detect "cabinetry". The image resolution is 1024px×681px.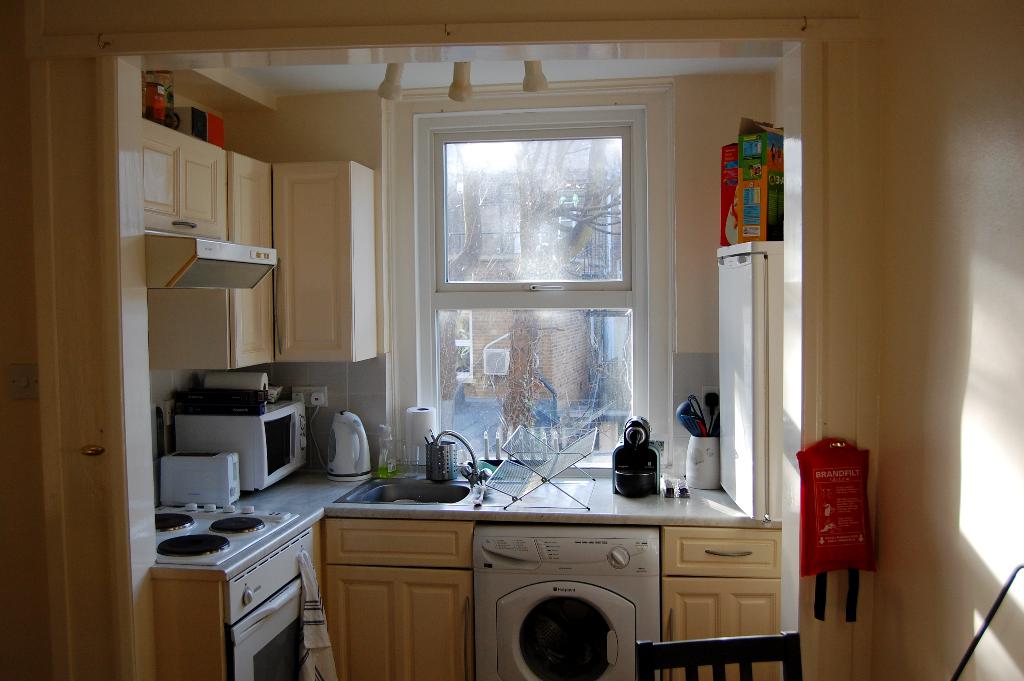
l=146, t=493, r=336, b=673.
